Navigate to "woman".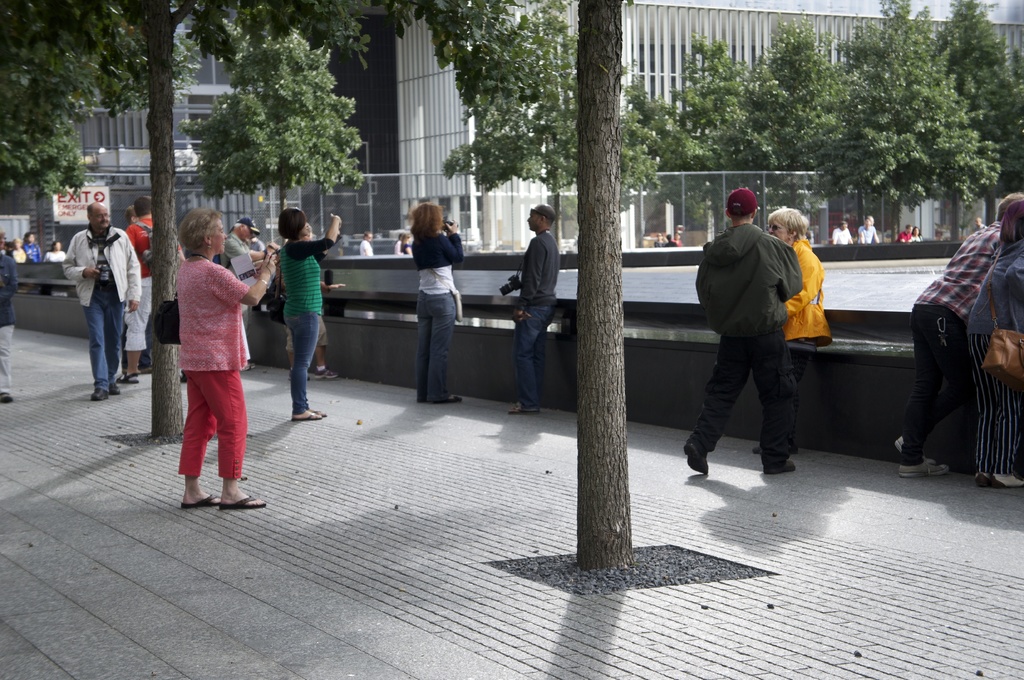
Navigation target: bbox(410, 202, 467, 407).
